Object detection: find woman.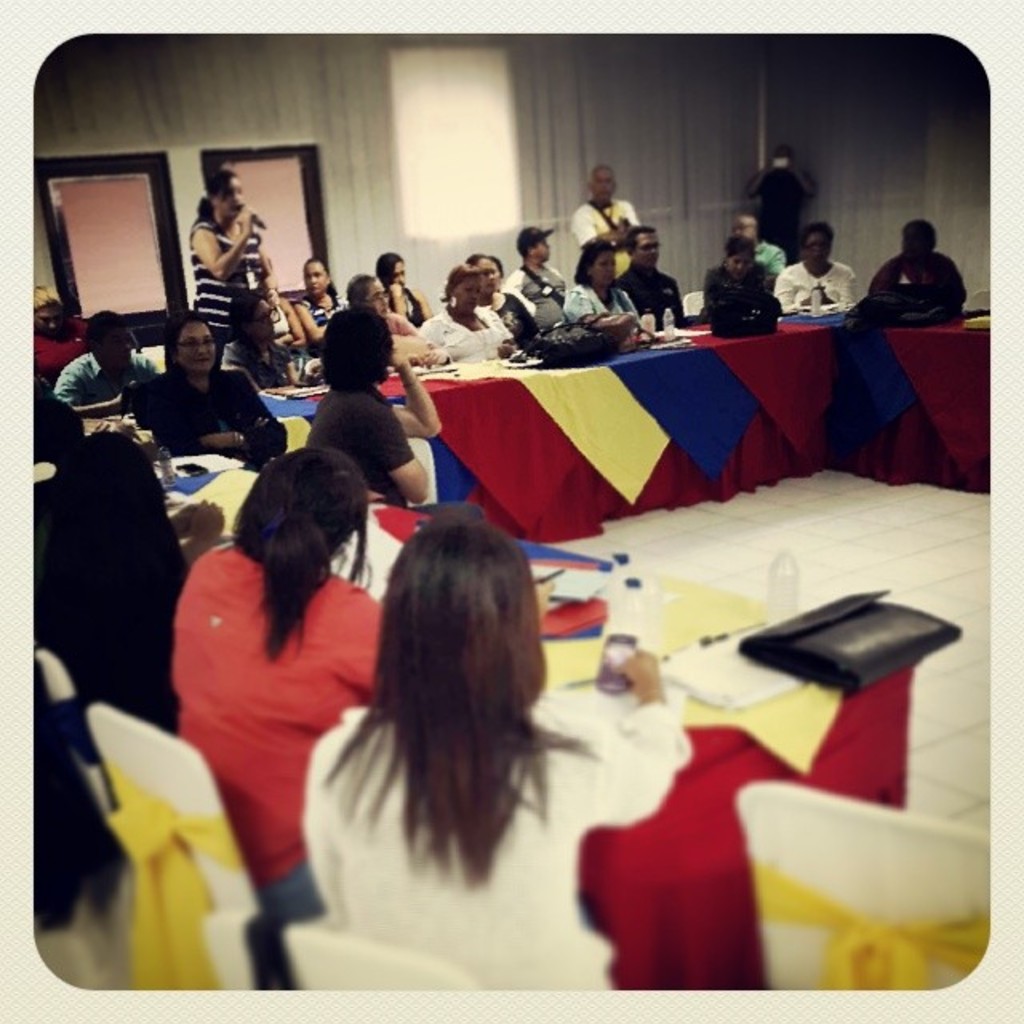
(left=414, top=262, right=523, bottom=355).
